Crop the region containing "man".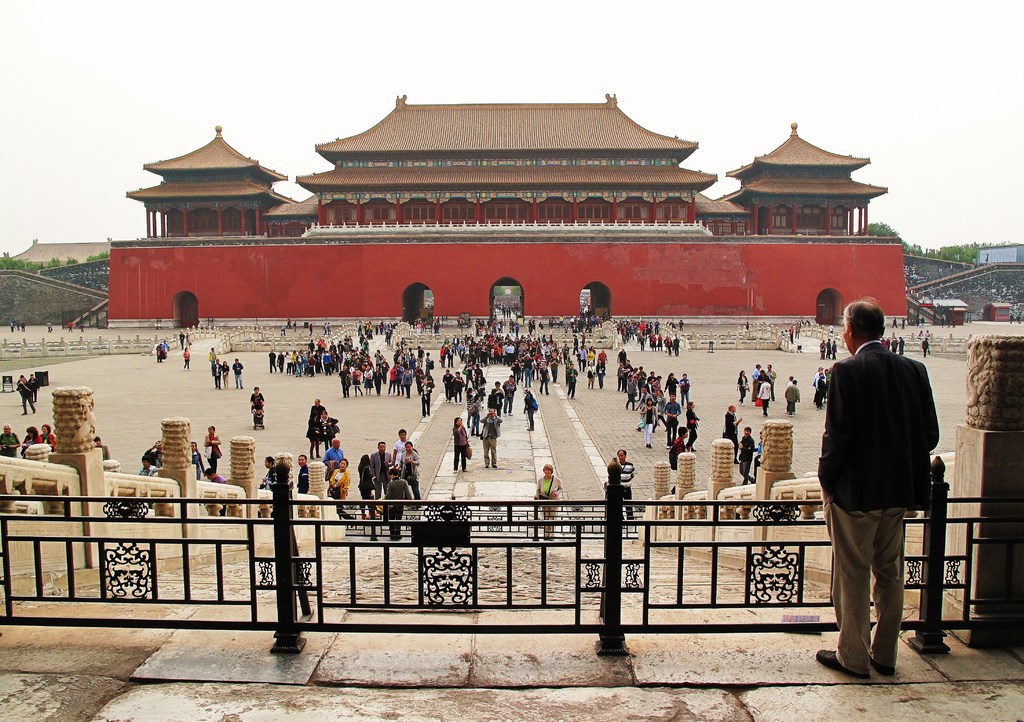
Crop region: 204:469:226:515.
